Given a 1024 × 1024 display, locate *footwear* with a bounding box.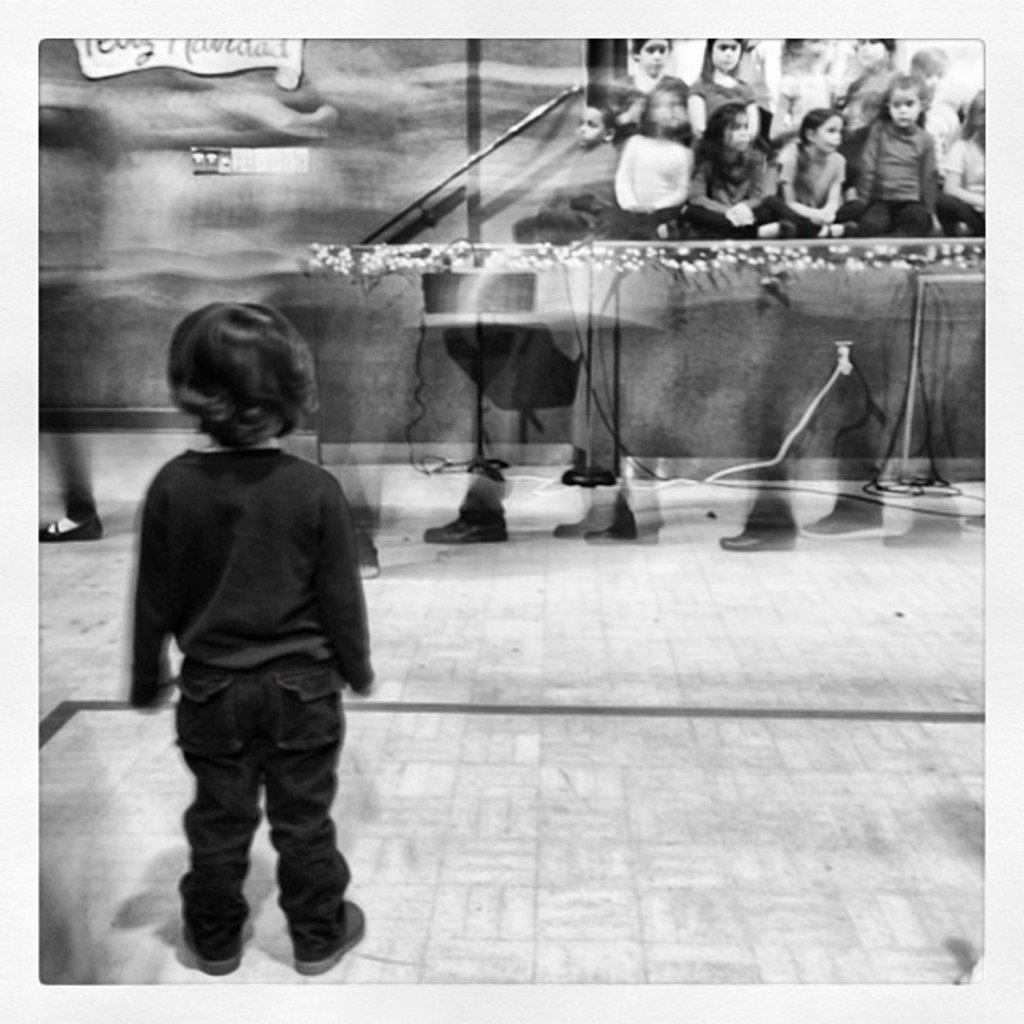
Located: x1=798, y1=499, x2=888, y2=540.
